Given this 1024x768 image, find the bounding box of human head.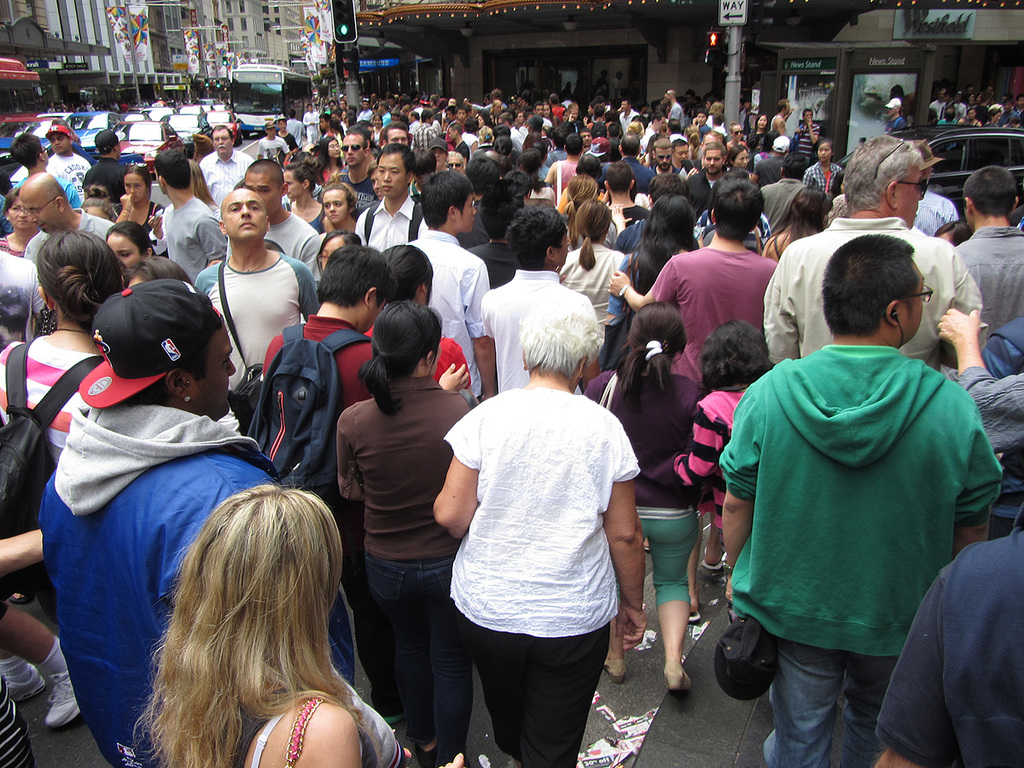
crop(9, 132, 49, 170).
